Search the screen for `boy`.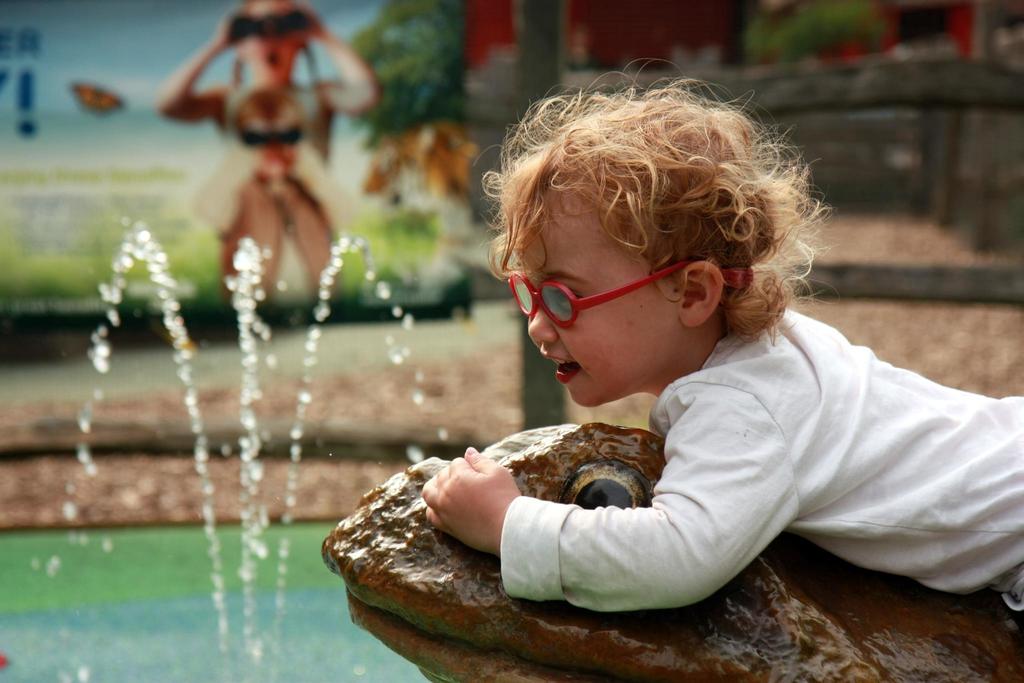
Found at x1=426 y1=57 x2=1023 y2=614.
